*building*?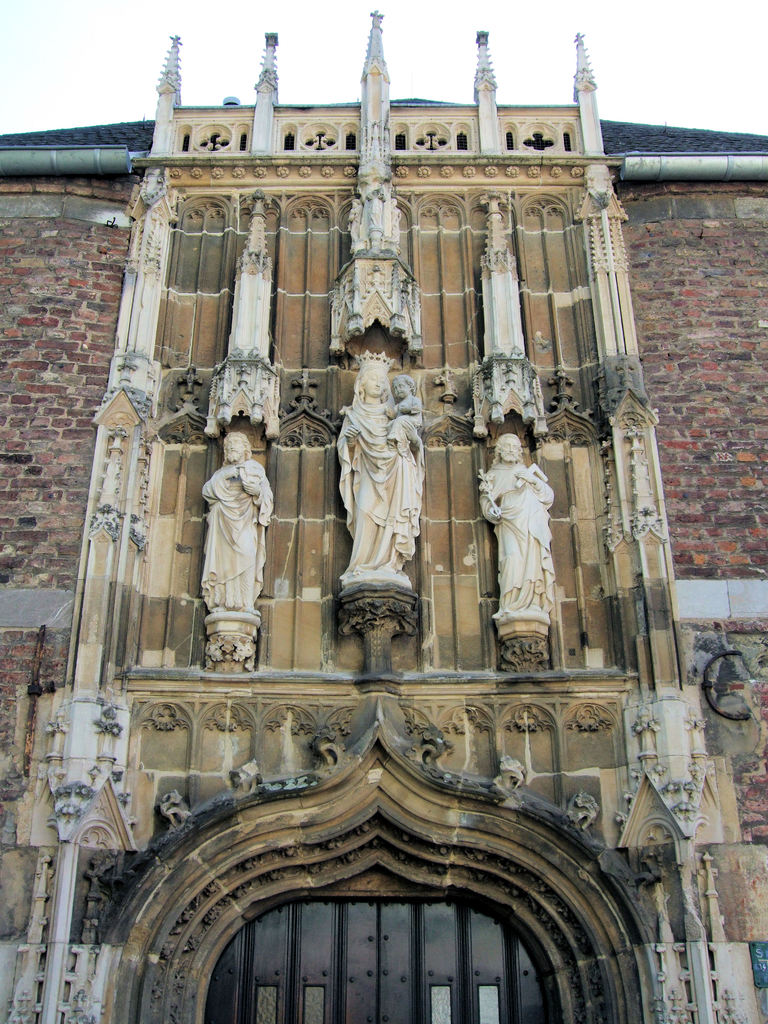
crop(0, 12, 767, 1023)
